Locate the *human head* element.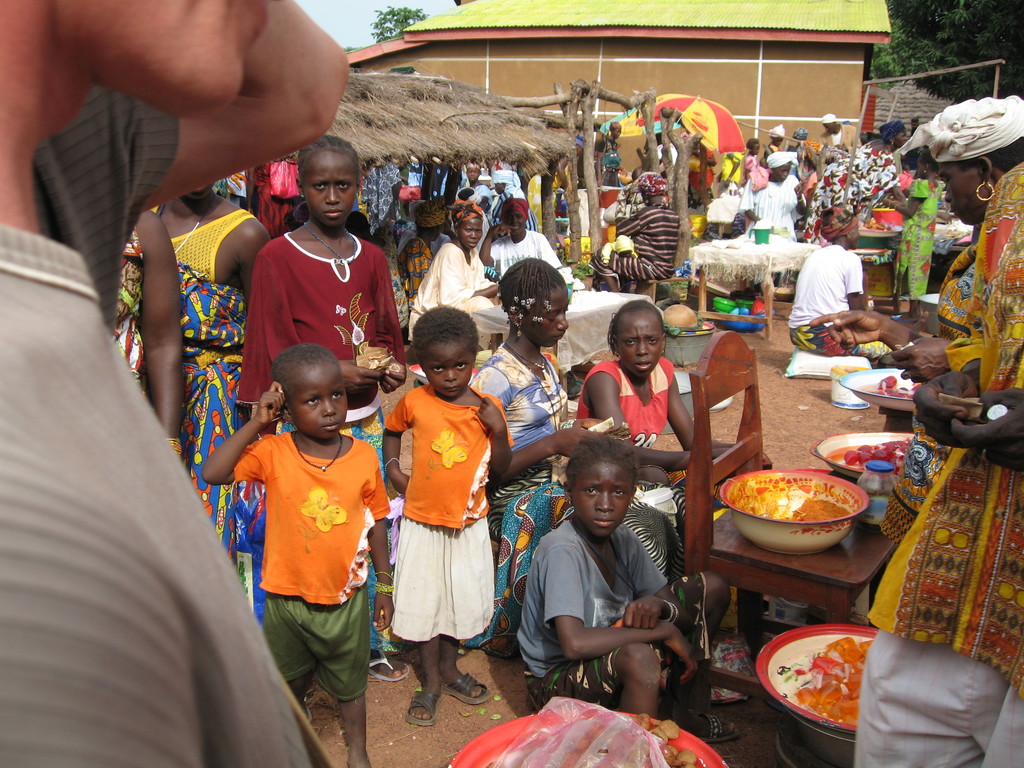
Element bbox: left=296, top=132, right=362, bottom=230.
